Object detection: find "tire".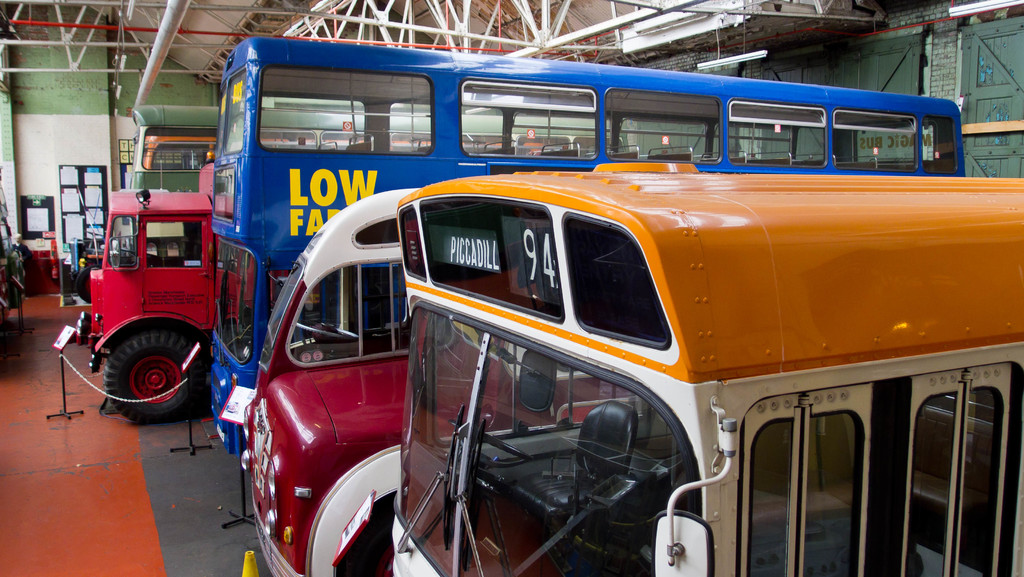
74/263/104/303.
